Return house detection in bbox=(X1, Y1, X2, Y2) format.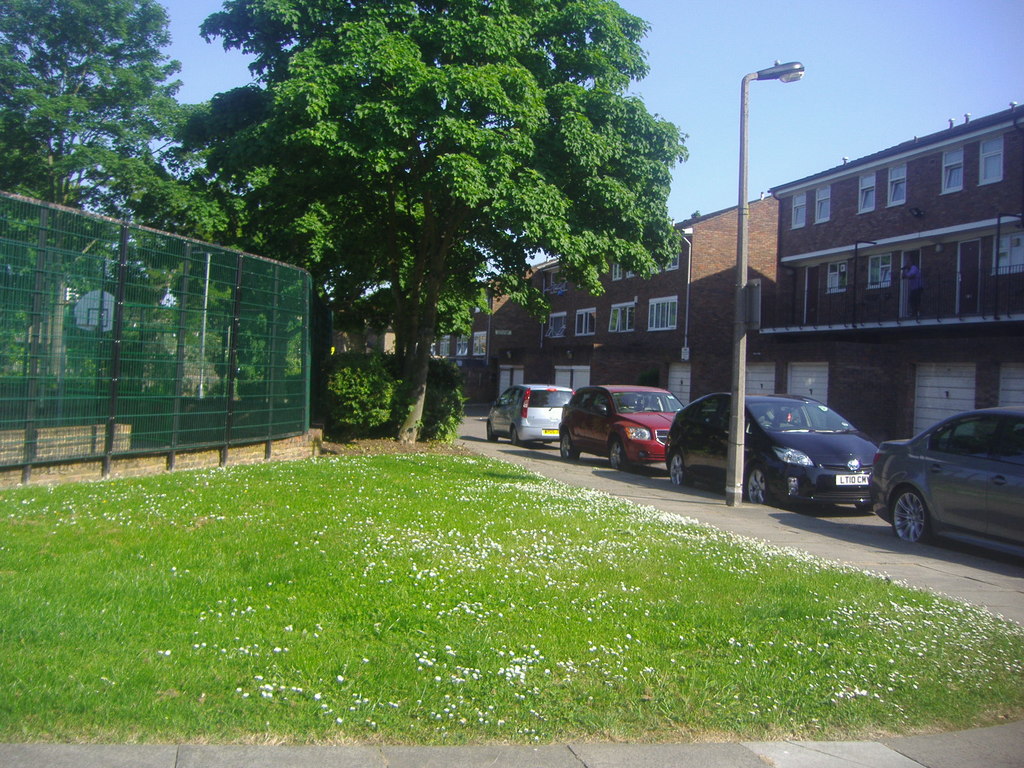
bbox=(467, 191, 782, 408).
